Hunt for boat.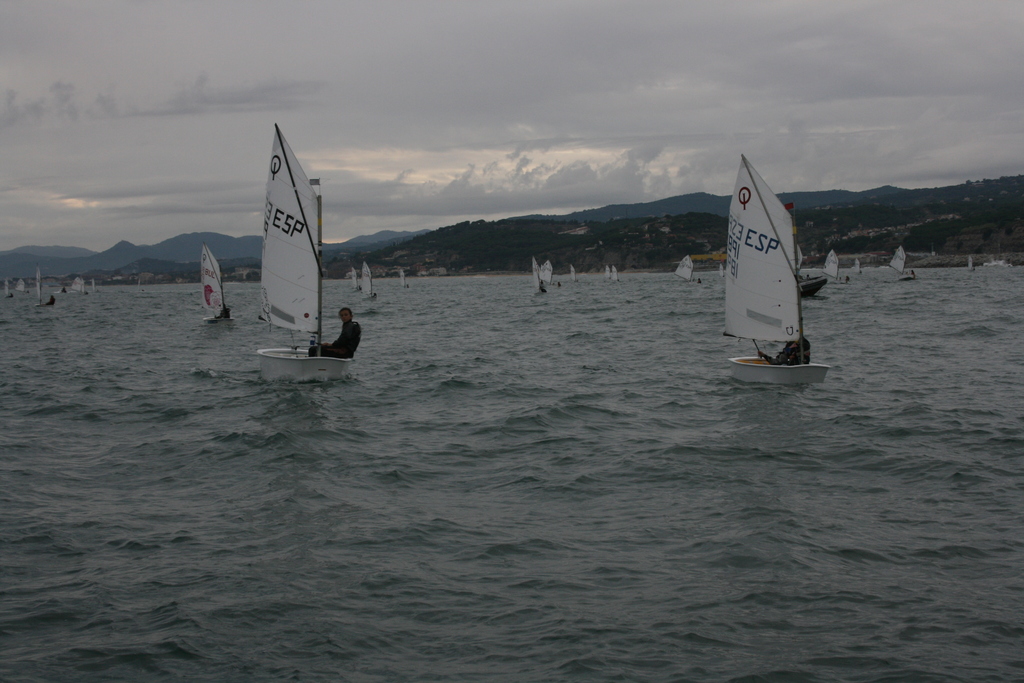
Hunted down at detection(531, 254, 547, 295).
